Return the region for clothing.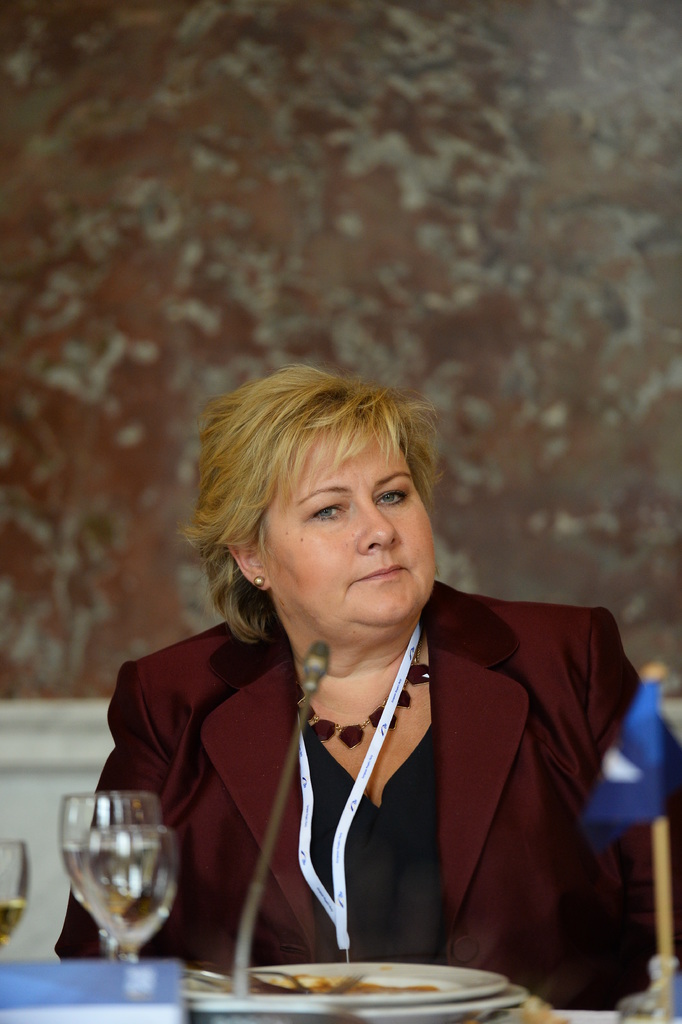
x1=109 y1=607 x2=653 y2=973.
